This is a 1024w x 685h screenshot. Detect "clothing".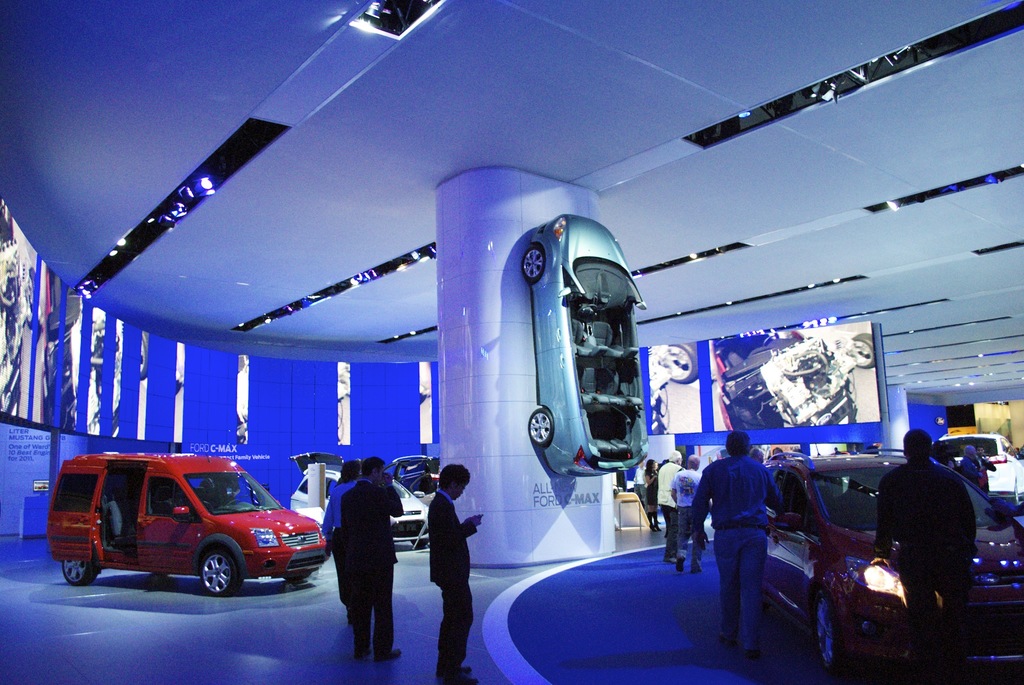
339/476/406/658.
